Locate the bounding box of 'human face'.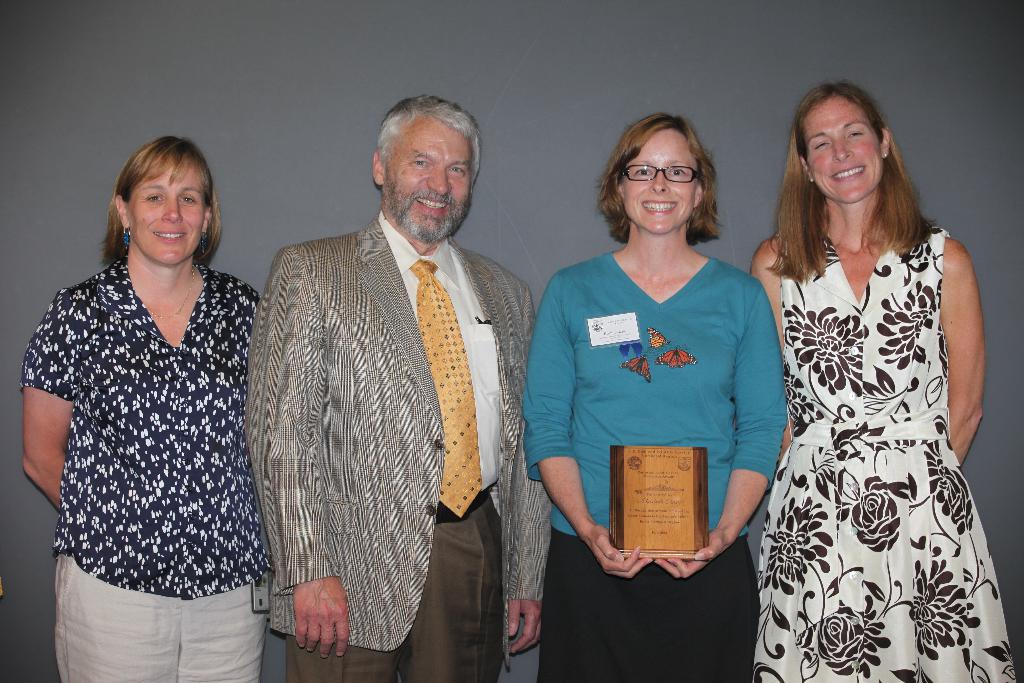
Bounding box: rect(625, 131, 693, 234).
